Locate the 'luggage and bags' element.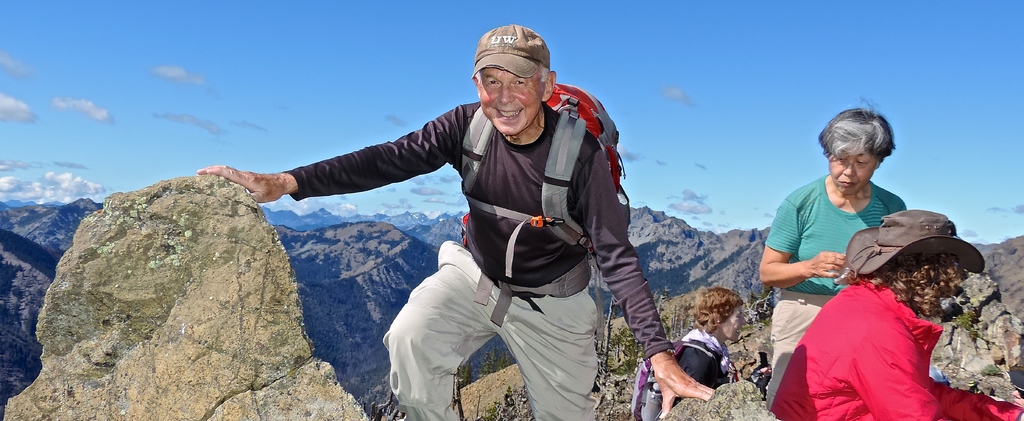
Element bbox: left=635, top=333, right=739, bottom=418.
